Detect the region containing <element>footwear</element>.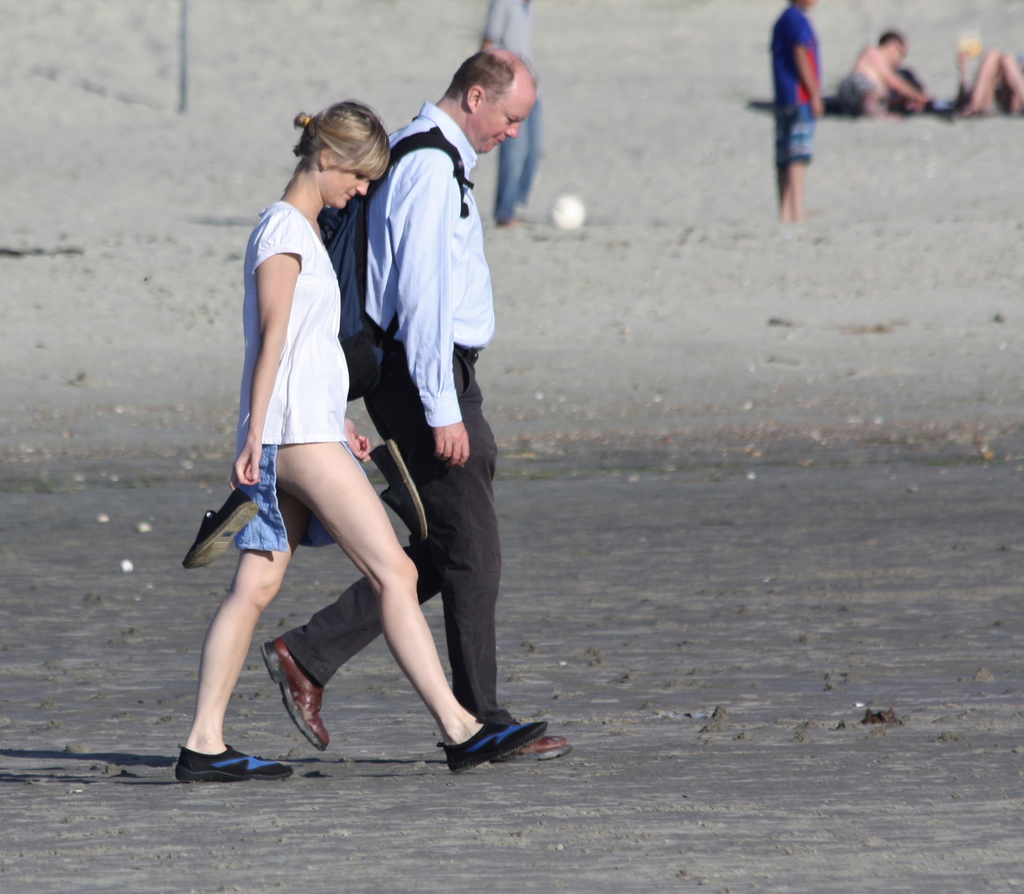
BBox(260, 635, 335, 746).
